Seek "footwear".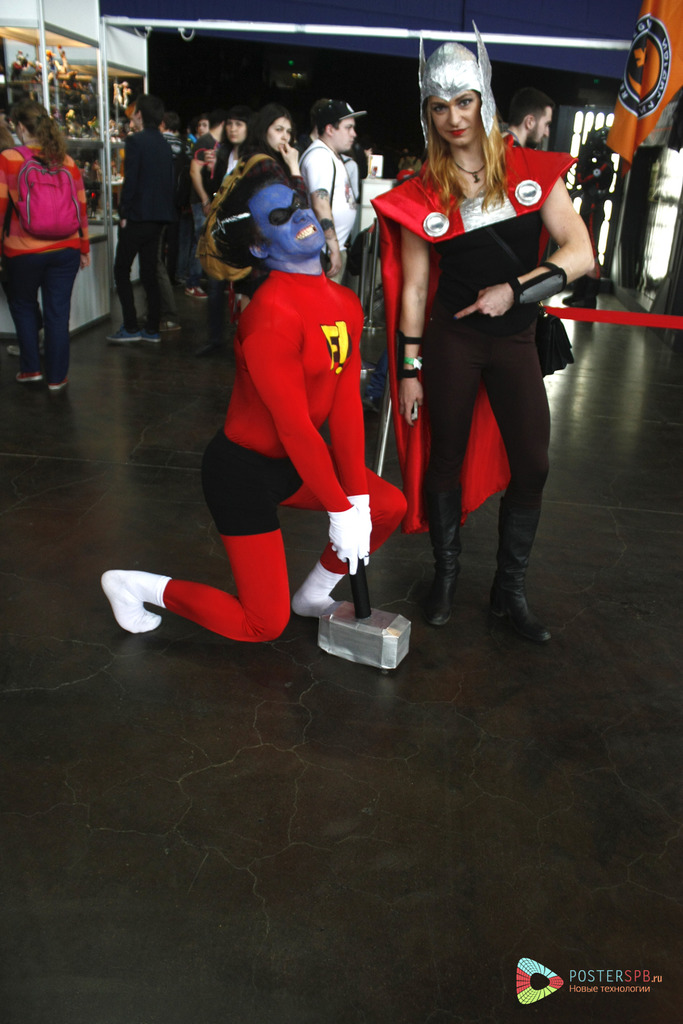
box(143, 329, 159, 343).
